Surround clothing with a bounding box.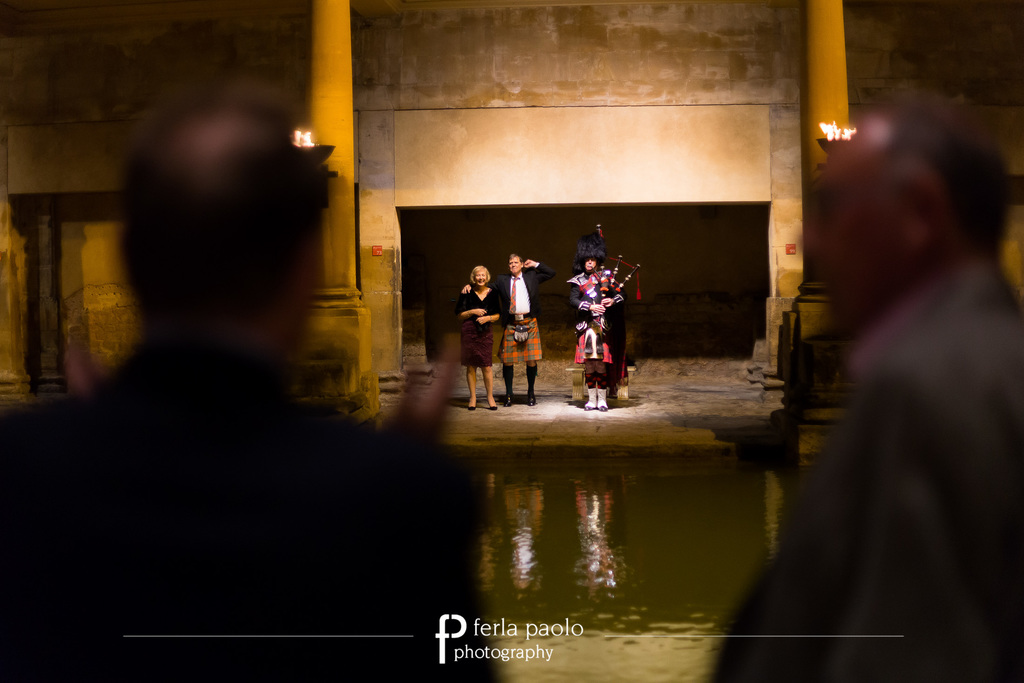
{"x1": 496, "y1": 269, "x2": 553, "y2": 364}.
